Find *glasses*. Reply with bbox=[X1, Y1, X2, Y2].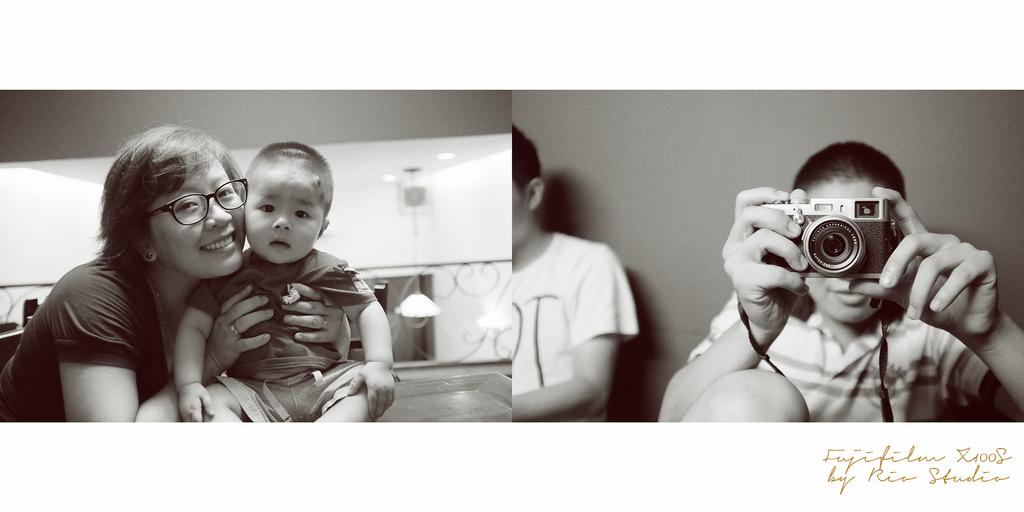
bbox=[145, 177, 252, 223].
